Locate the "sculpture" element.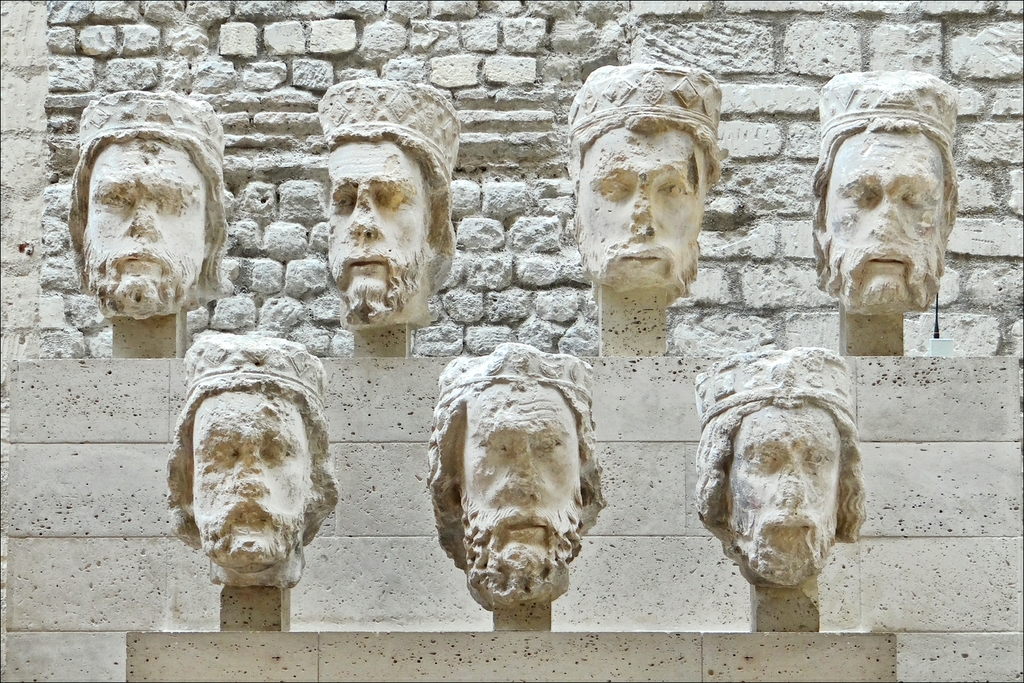
Element bbox: rect(65, 83, 231, 317).
